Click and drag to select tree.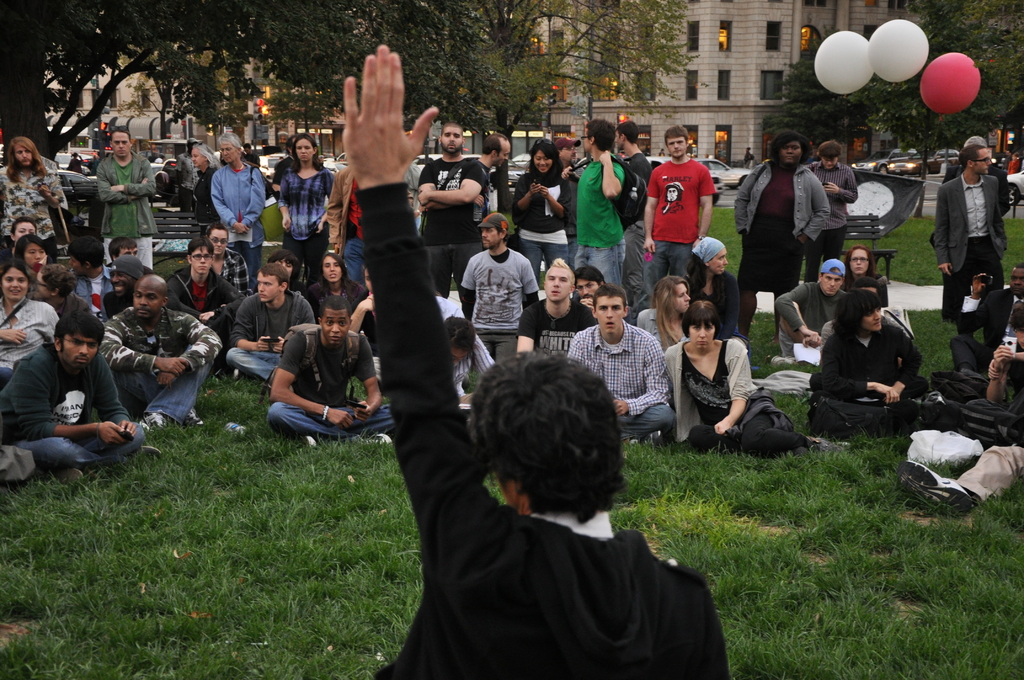
Selection: locate(99, 29, 252, 142).
